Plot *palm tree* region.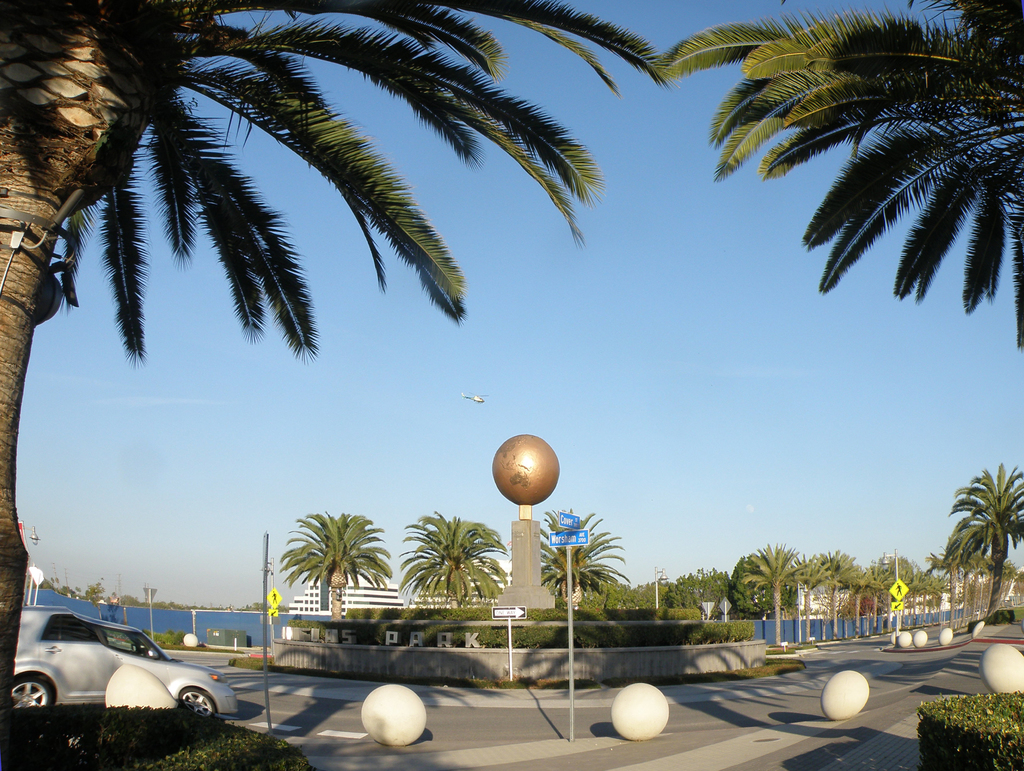
Plotted at (left=683, top=8, right=1007, bottom=469).
